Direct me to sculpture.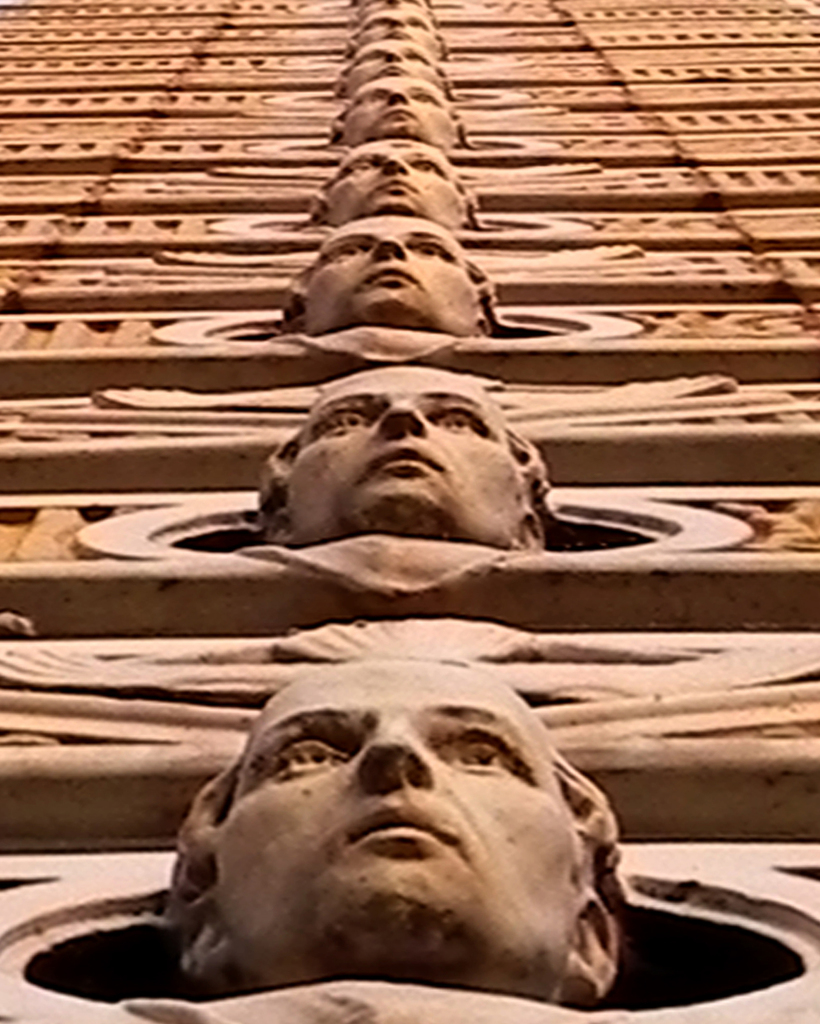
Direction: 318 77 462 149.
